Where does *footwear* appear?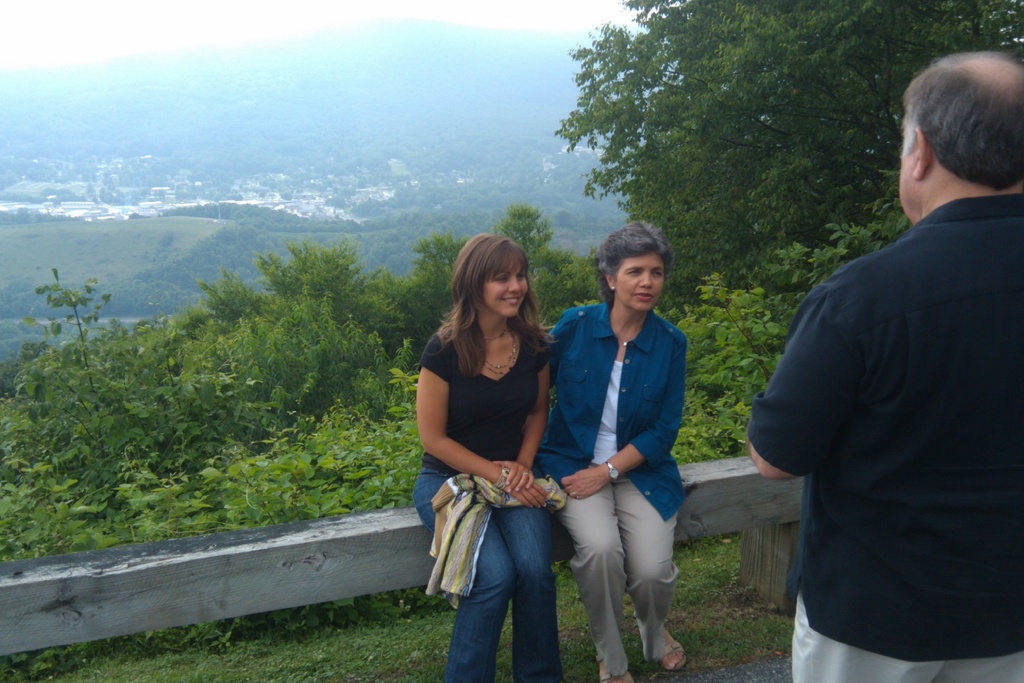
Appears at BBox(596, 652, 633, 682).
